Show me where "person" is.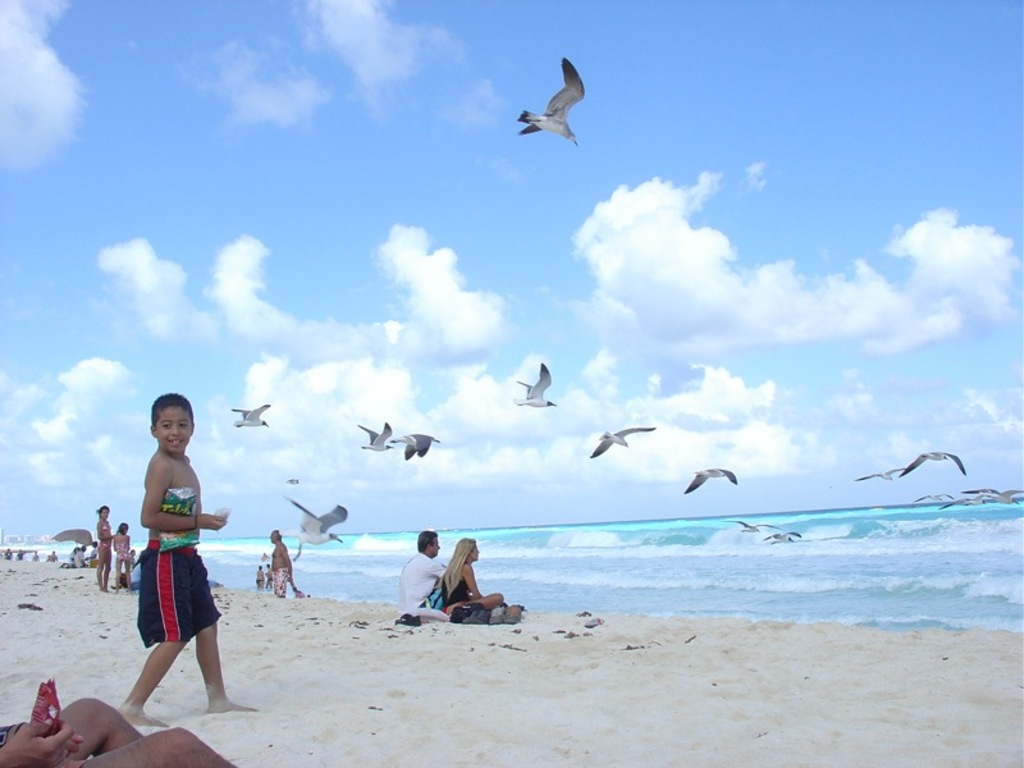
"person" is at (439,538,502,617).
